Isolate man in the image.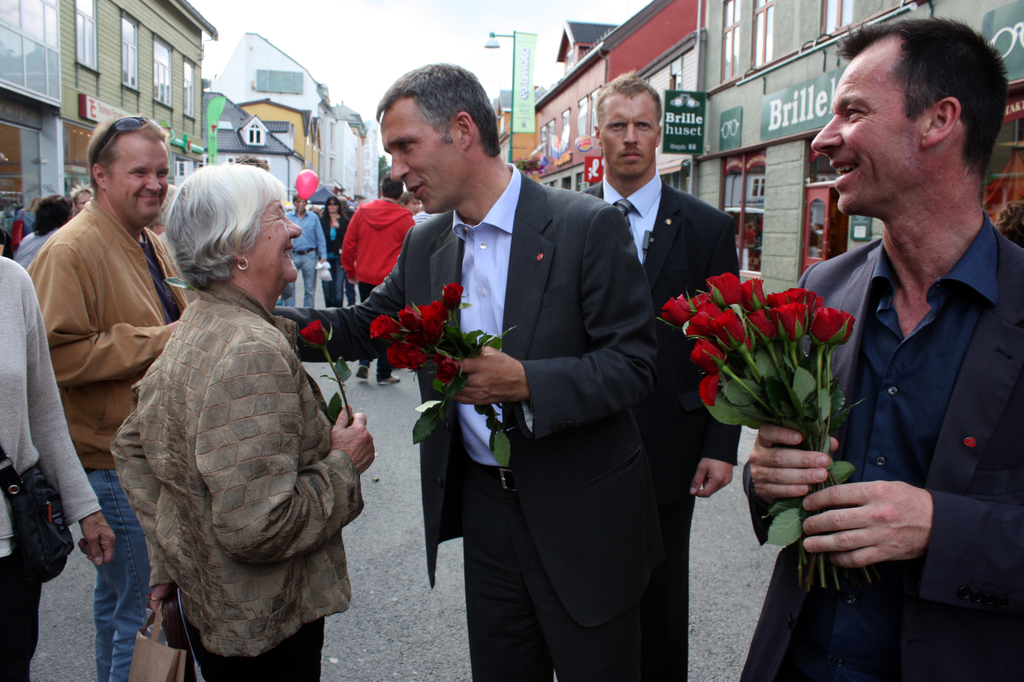
Isolated region: {"x1": 797, "y1": 20, "x2": 995, "y2": 653}.
